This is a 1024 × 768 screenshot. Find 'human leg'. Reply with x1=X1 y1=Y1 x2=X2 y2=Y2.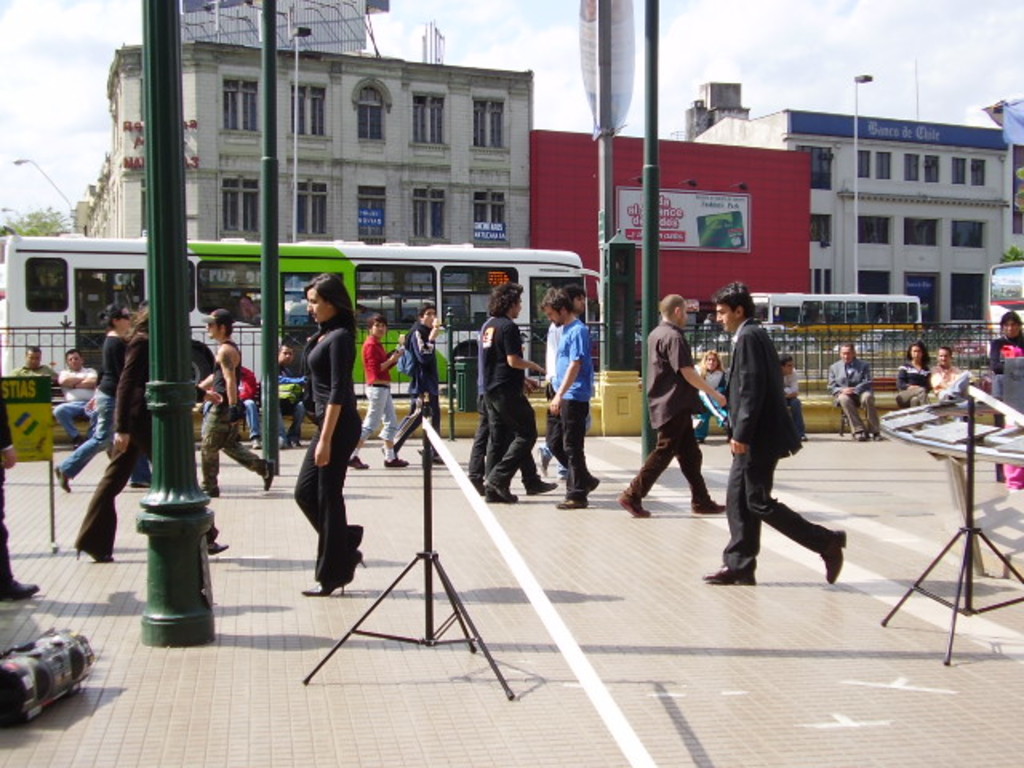
x1=680 y1=421 x2=728 y2=510.
